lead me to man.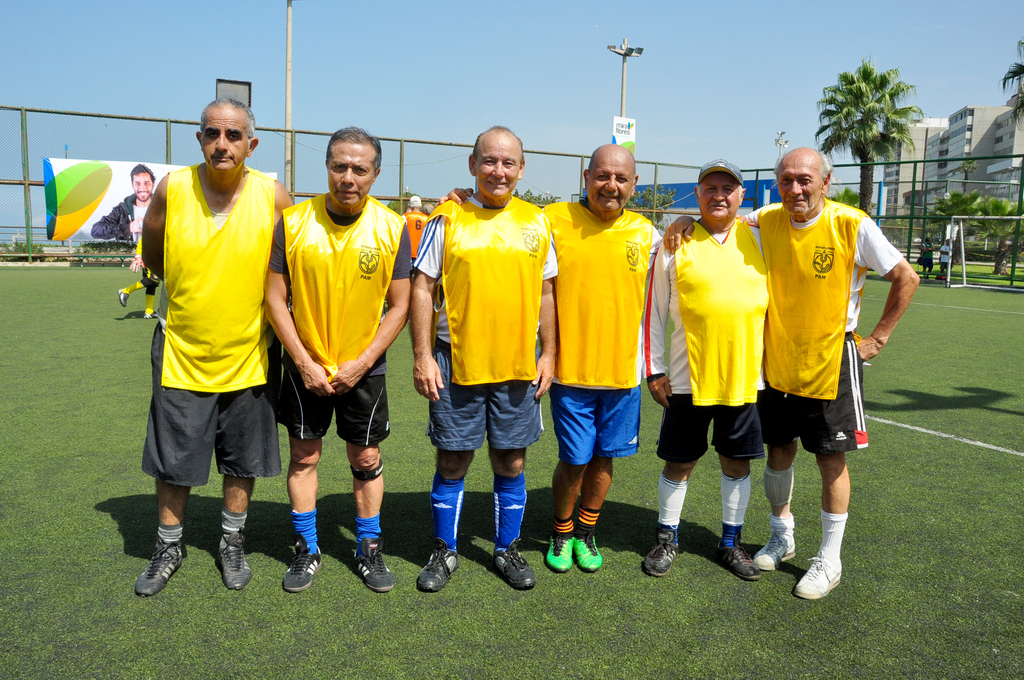
Lead to [129,93,293,605].
